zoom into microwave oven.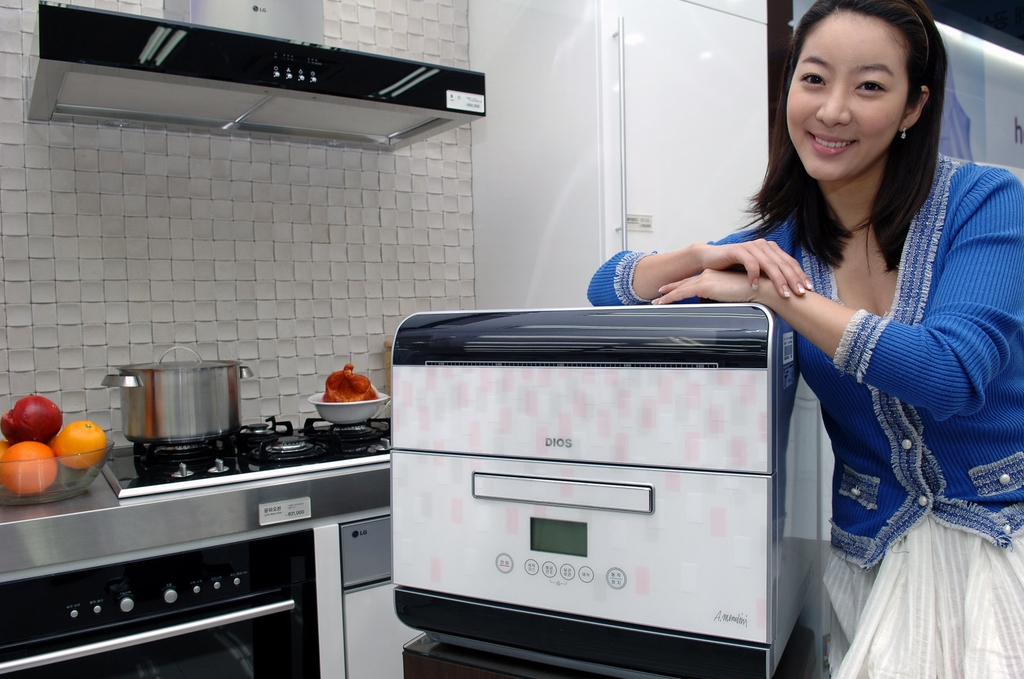
Zoom target: <region>385, 304, 817, 678</region>.
